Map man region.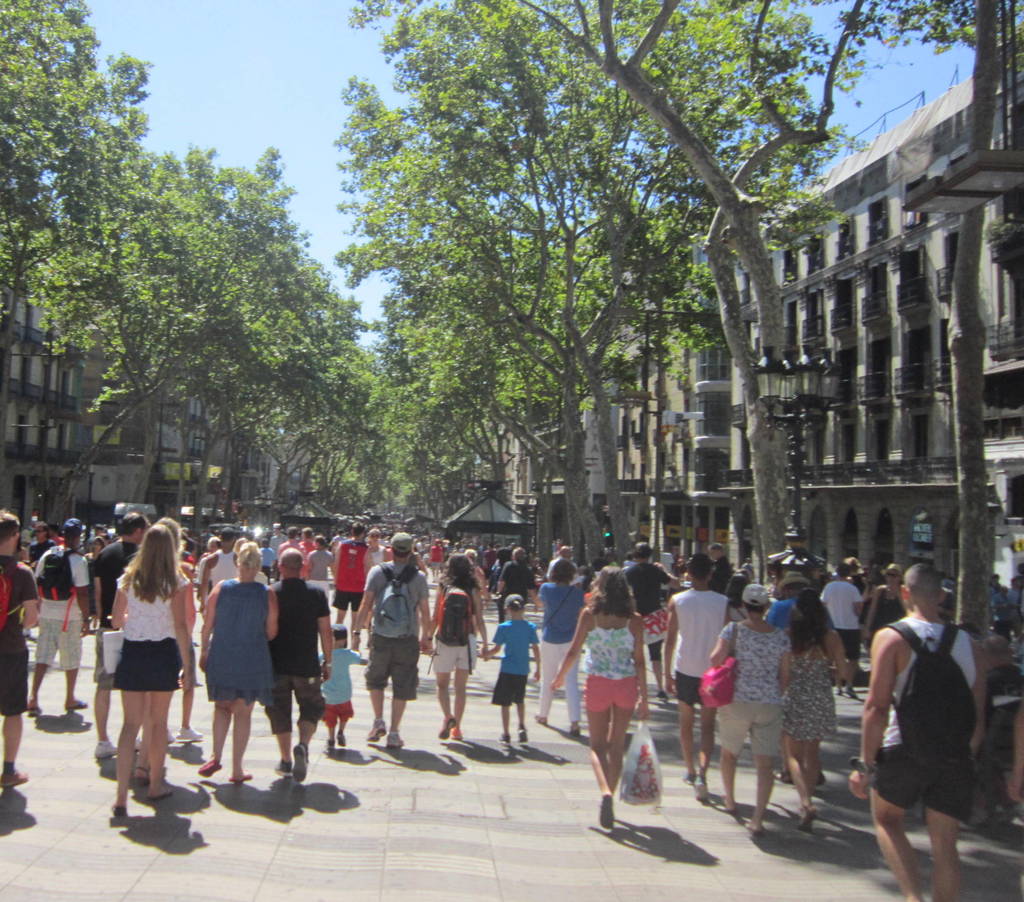
Mapped to [0,512,41,791].
